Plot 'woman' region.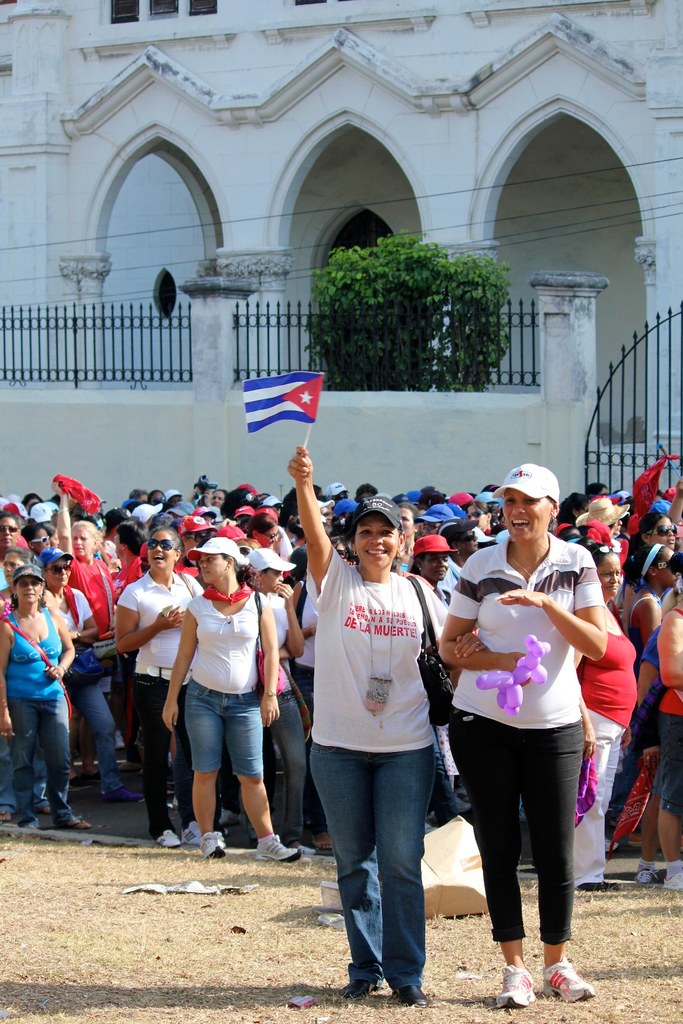
Plotted at bbox=[286, 443, 484, 1008].
